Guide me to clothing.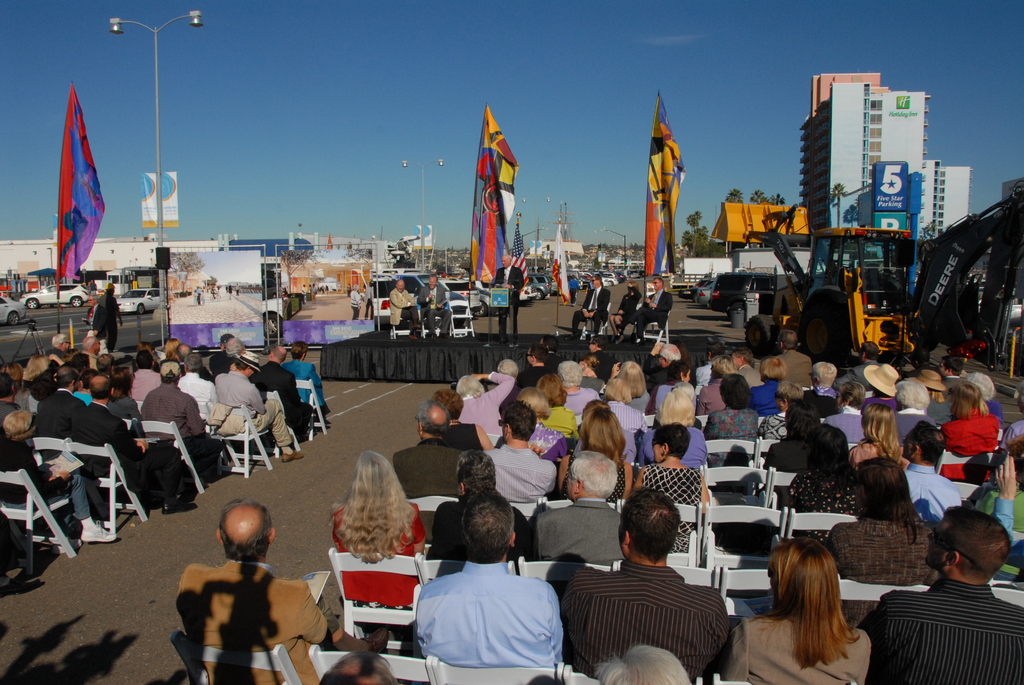
Guidance: x1=392 y1=283 x2=422 y2=327.
